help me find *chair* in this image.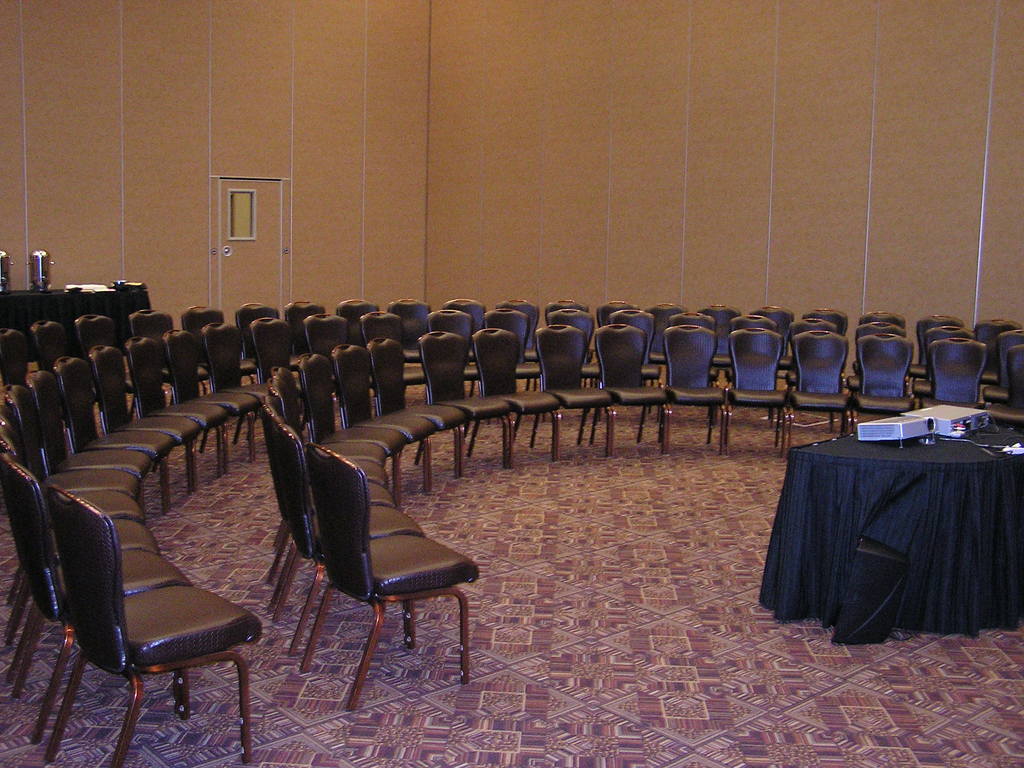
Found it: x1=726, y1=311, x2=789, y2=427.
